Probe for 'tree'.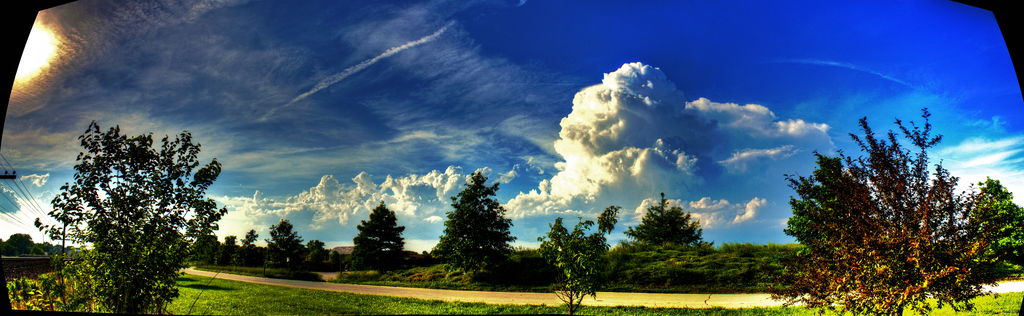
Probe result: box(228, 226, 257, 258).
